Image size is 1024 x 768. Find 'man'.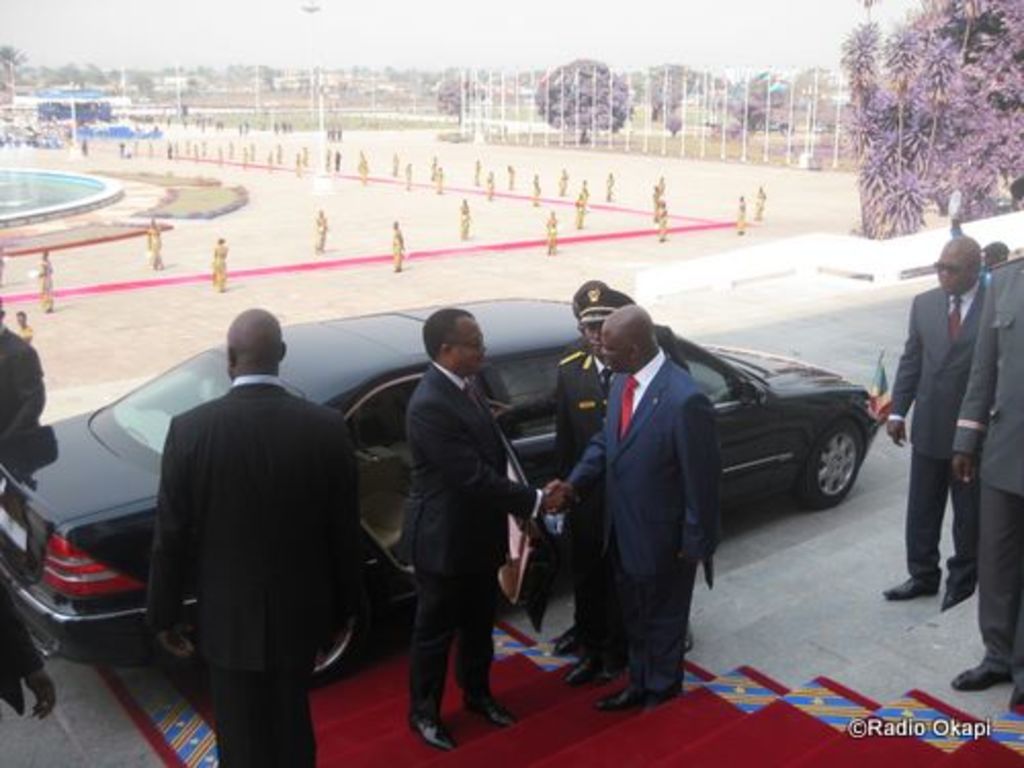
<box>608,172,616,203</box>.
